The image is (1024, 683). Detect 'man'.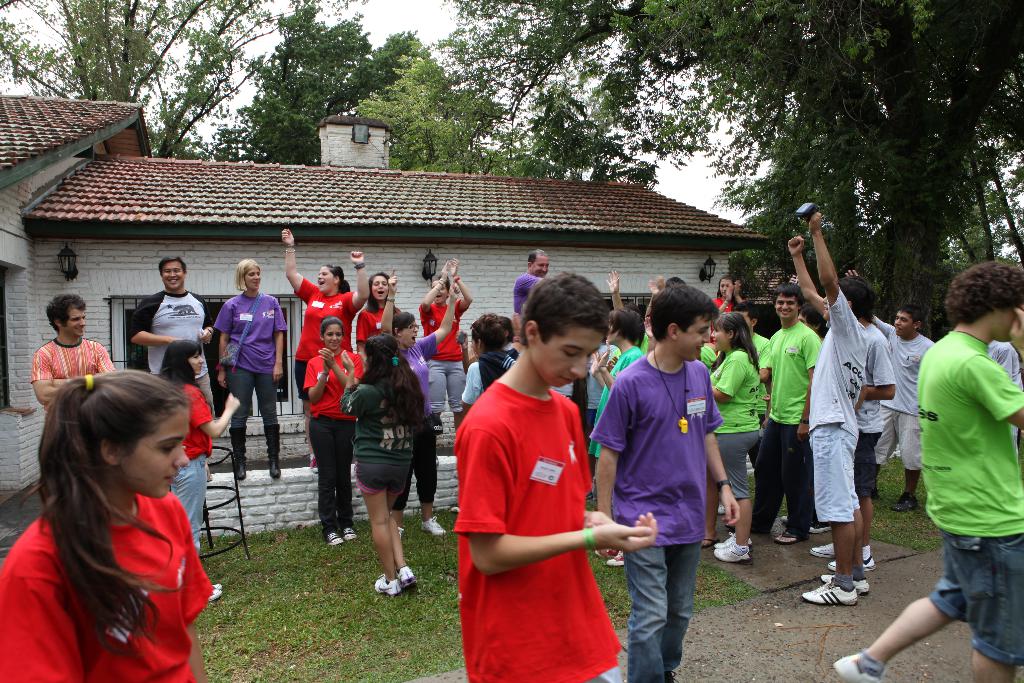
Detection: [left=516, top=250, right=548, bottom=313].
